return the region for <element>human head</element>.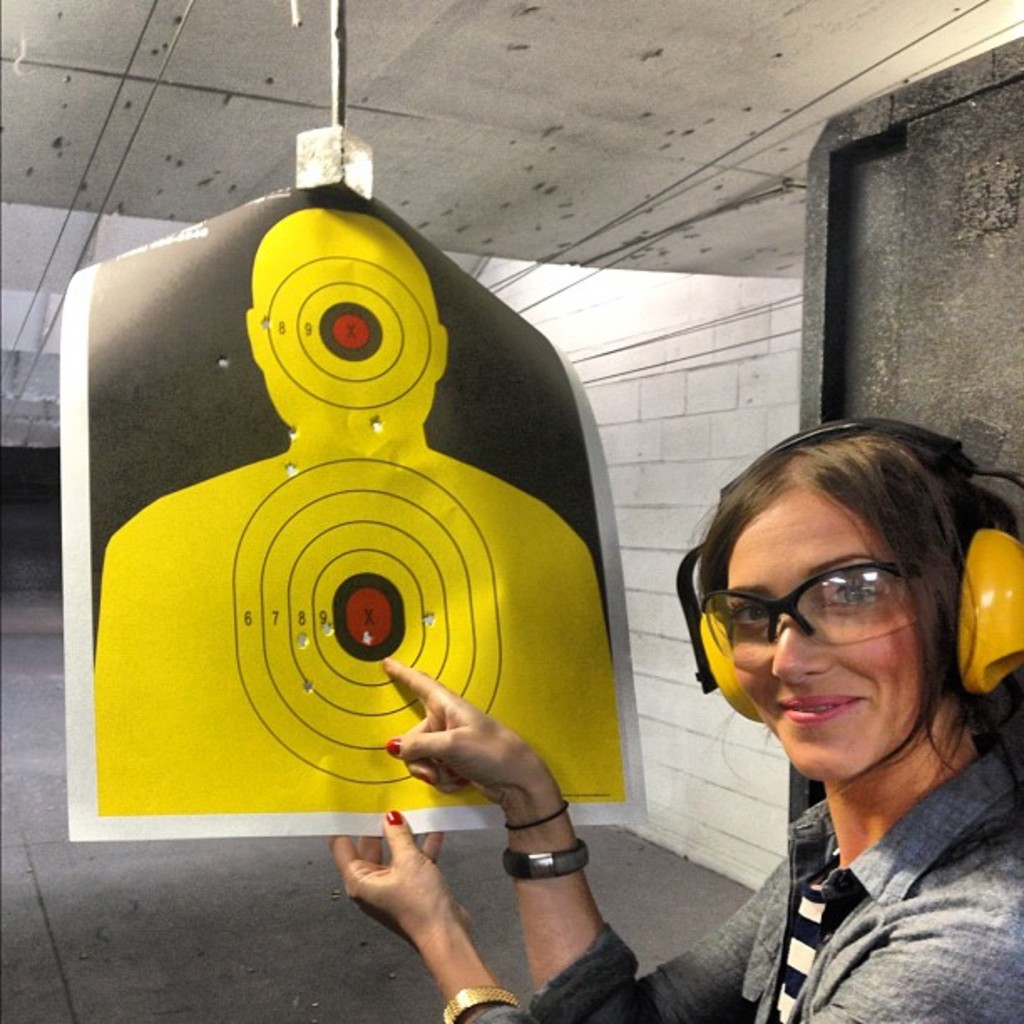
669:420:1012:724.
